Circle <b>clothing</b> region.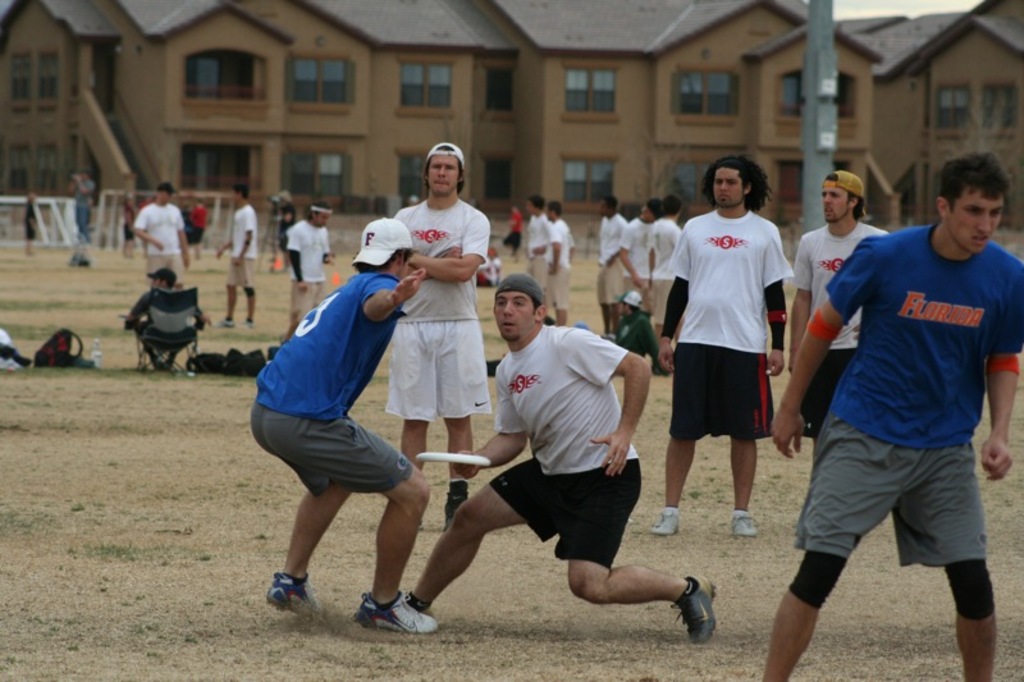
Region: <box>672,186,799,498</box>.
